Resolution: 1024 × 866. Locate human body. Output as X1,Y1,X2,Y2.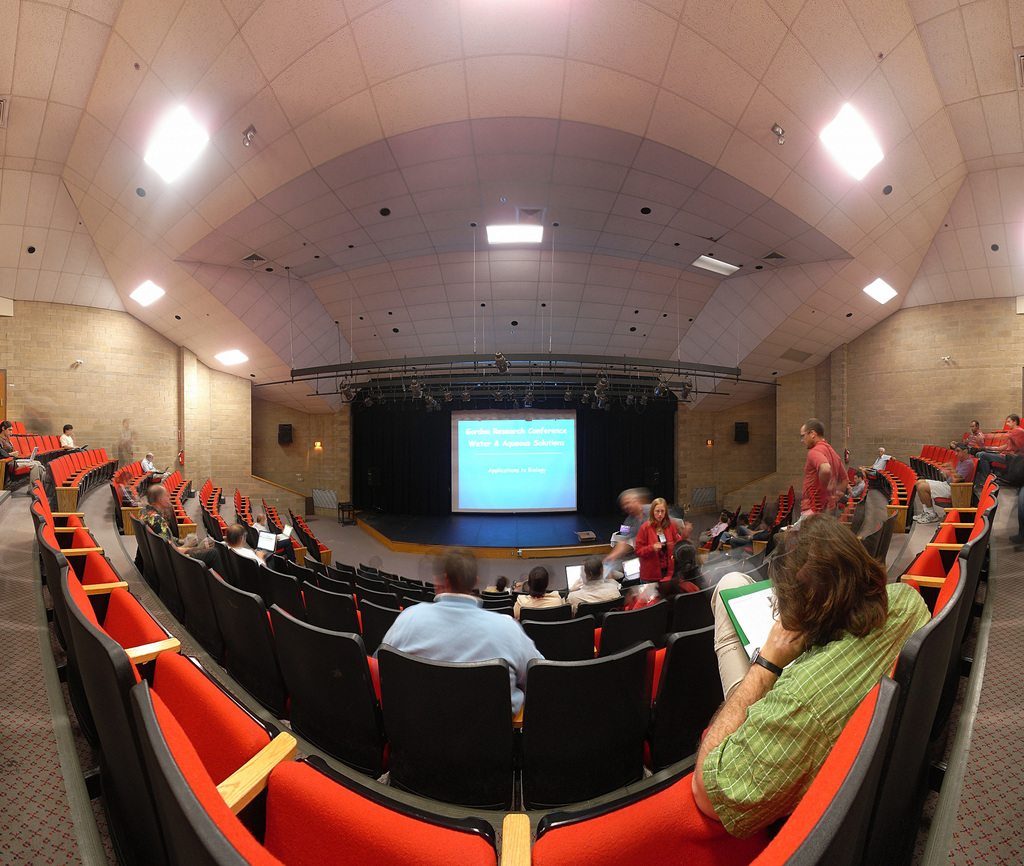
861,446,895,477.
